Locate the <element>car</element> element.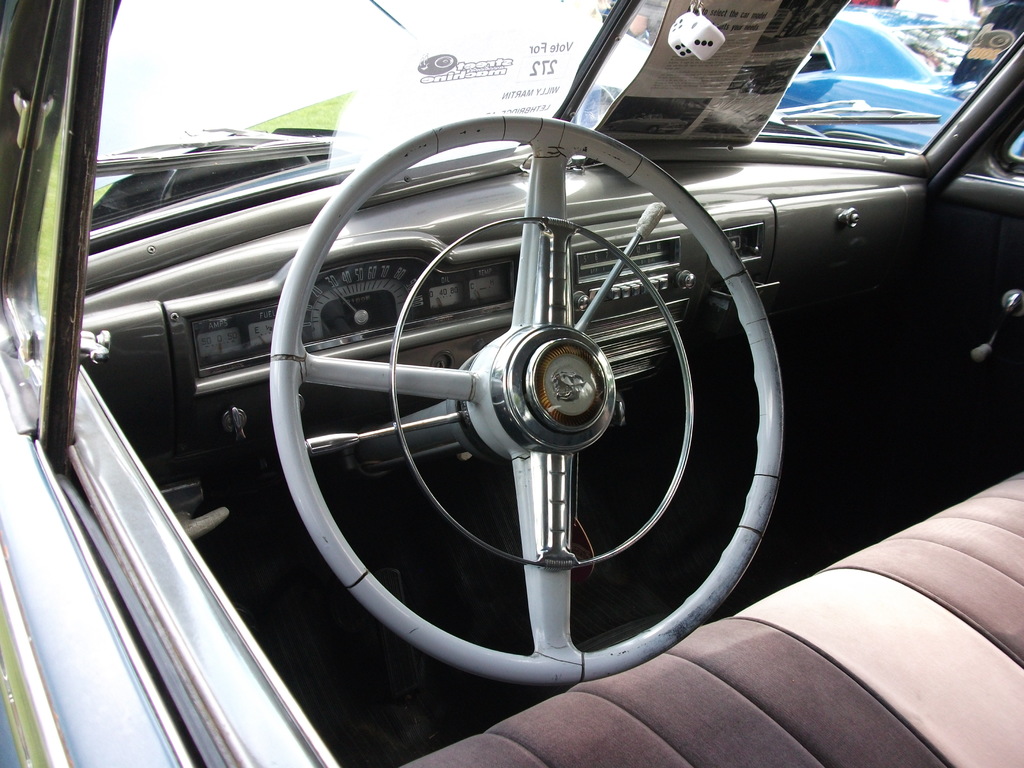
Element bbox: select_region(760, 4, 1023, 154).
